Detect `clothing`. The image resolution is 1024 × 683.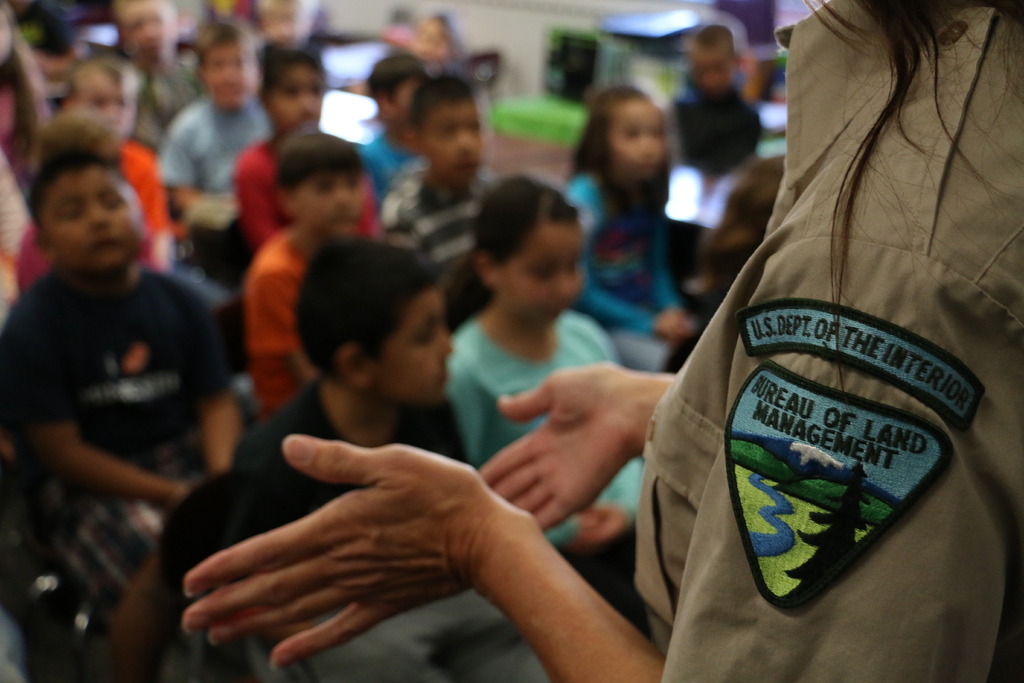
bbox(676, 79, 764, 188).
